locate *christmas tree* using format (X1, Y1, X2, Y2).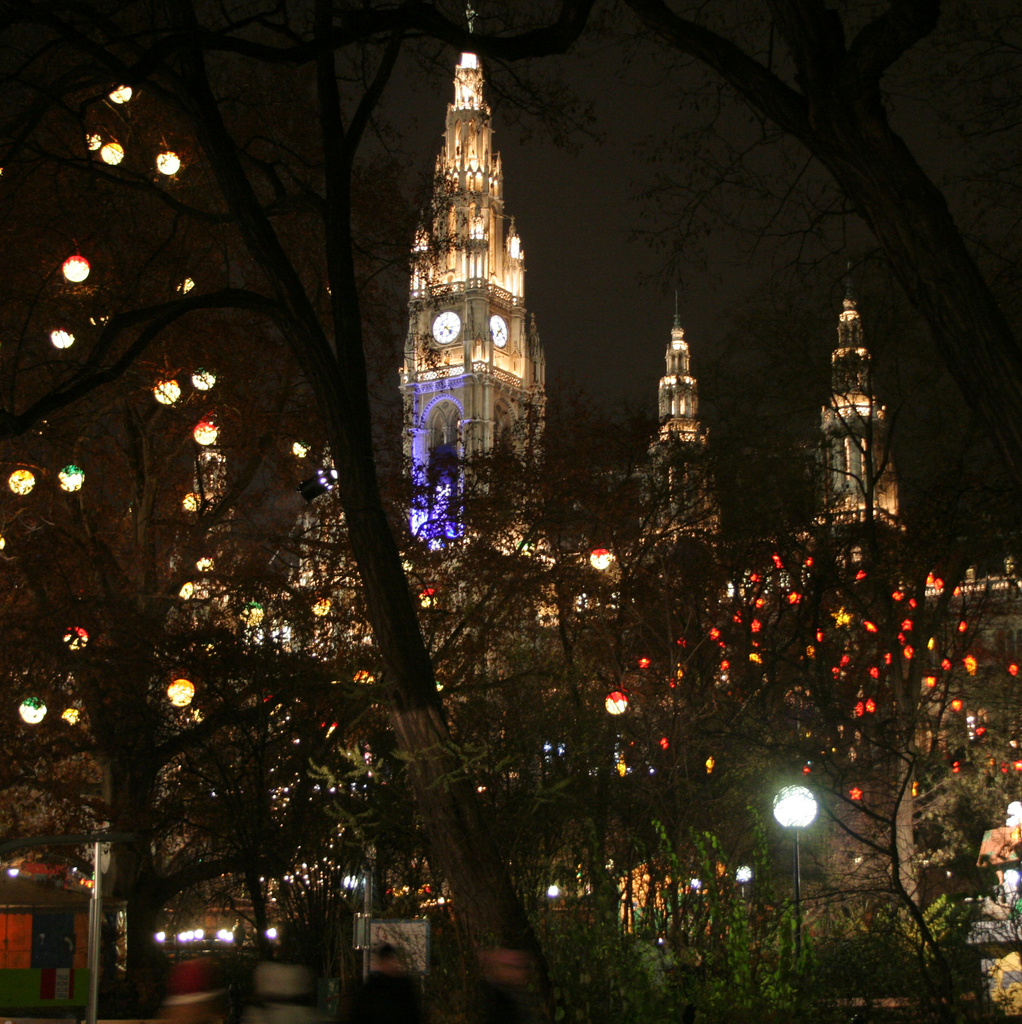
(573, 535, 931, 998).
